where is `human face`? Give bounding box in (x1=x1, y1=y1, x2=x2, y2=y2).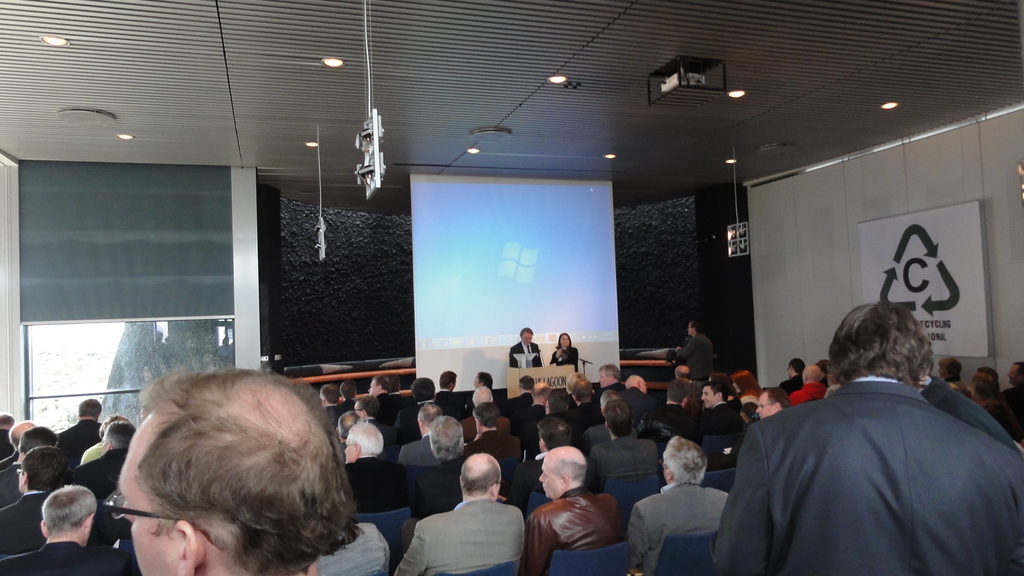
(x1=760, y1=397, x2=772, y2=419).
